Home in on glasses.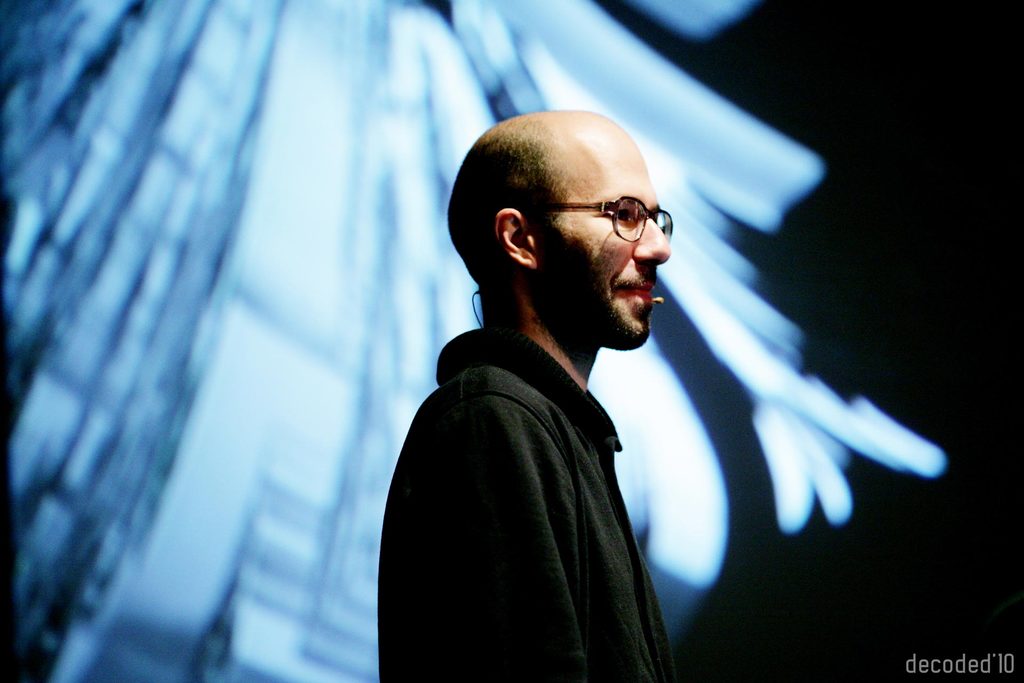
Homed in at l=564, t=184, r=675, b=249.
